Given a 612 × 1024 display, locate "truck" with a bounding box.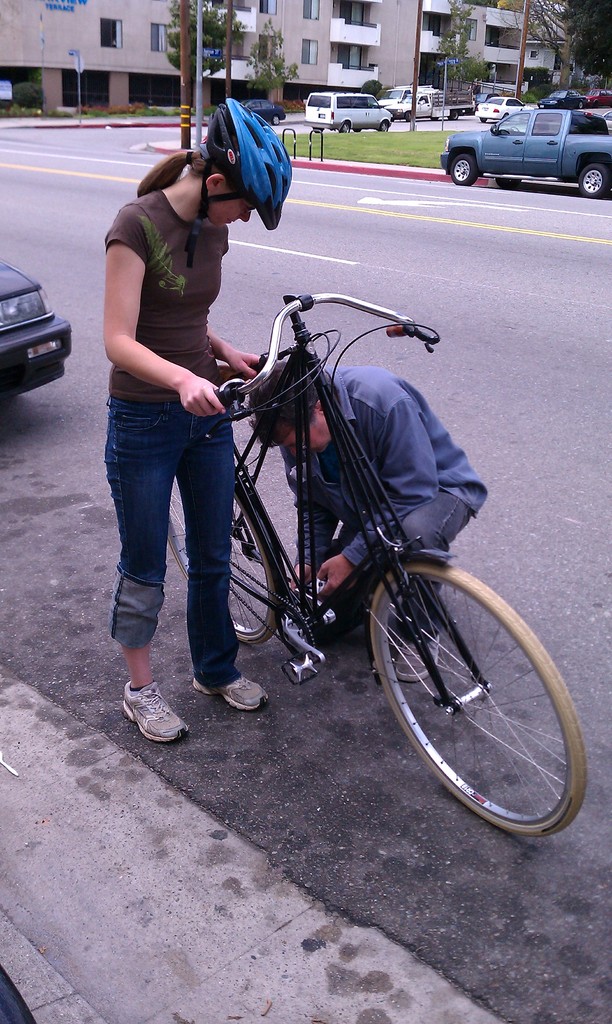
Located: [430,104,611,196].
